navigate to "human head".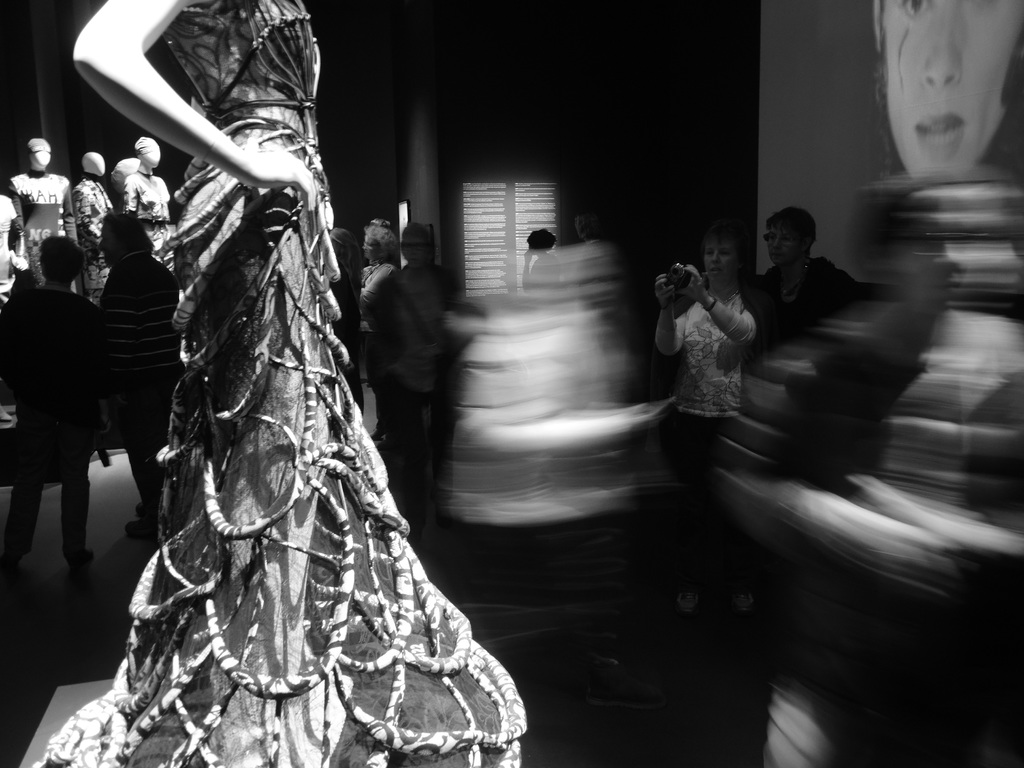
Navigation target: l=113, t=156, r=137, b=195.
